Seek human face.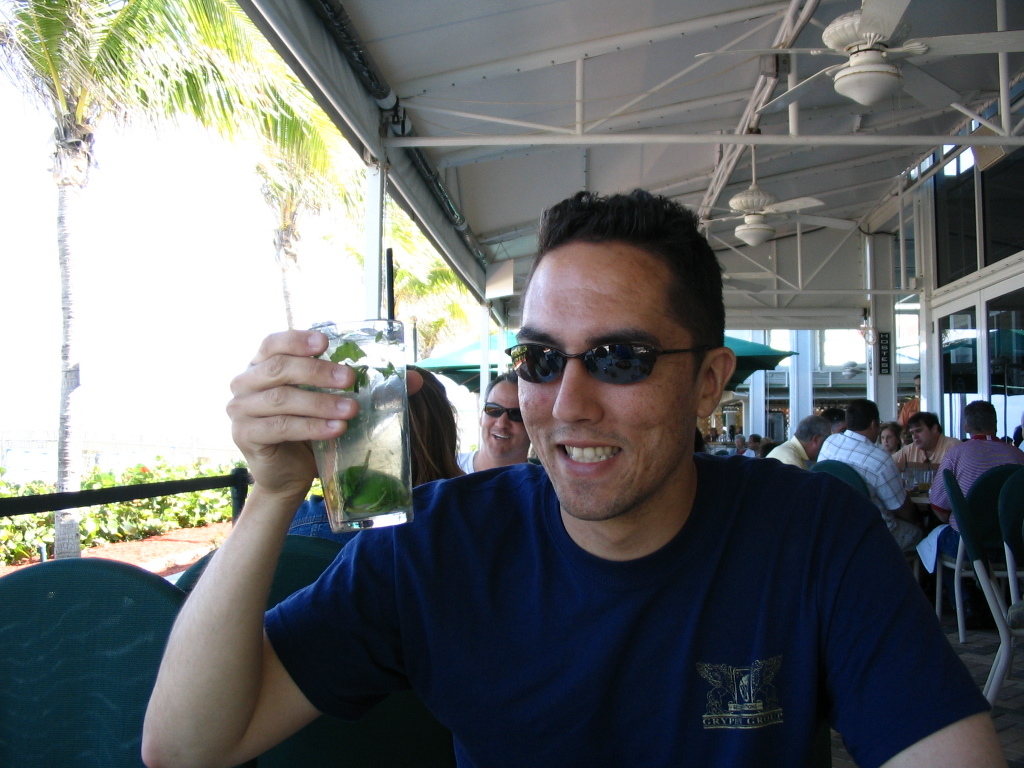
<region>911, 427, 934, 453</region>.
